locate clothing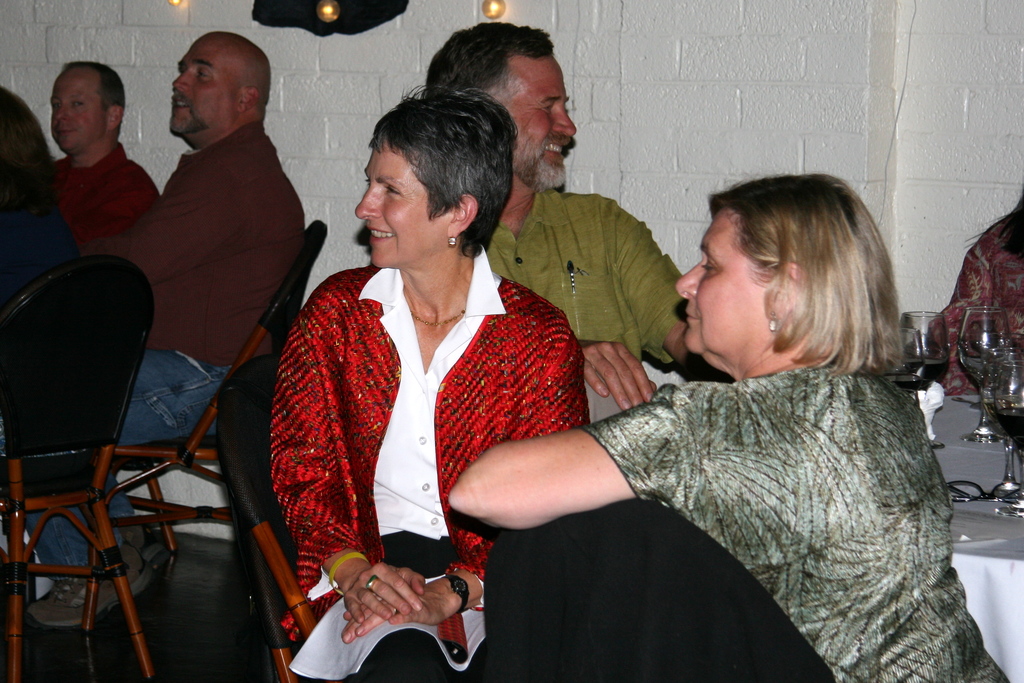
(x1=56, y1=140, x2=161, y2=256)
